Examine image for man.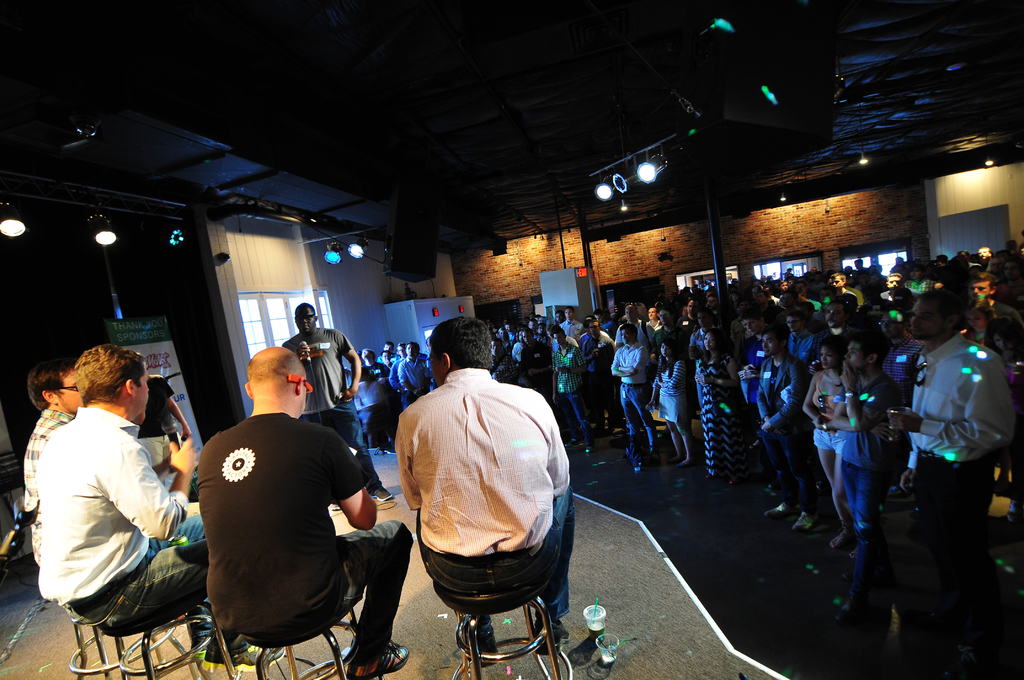
Examination result: left=833, top=330, right=909, bottom=559.
